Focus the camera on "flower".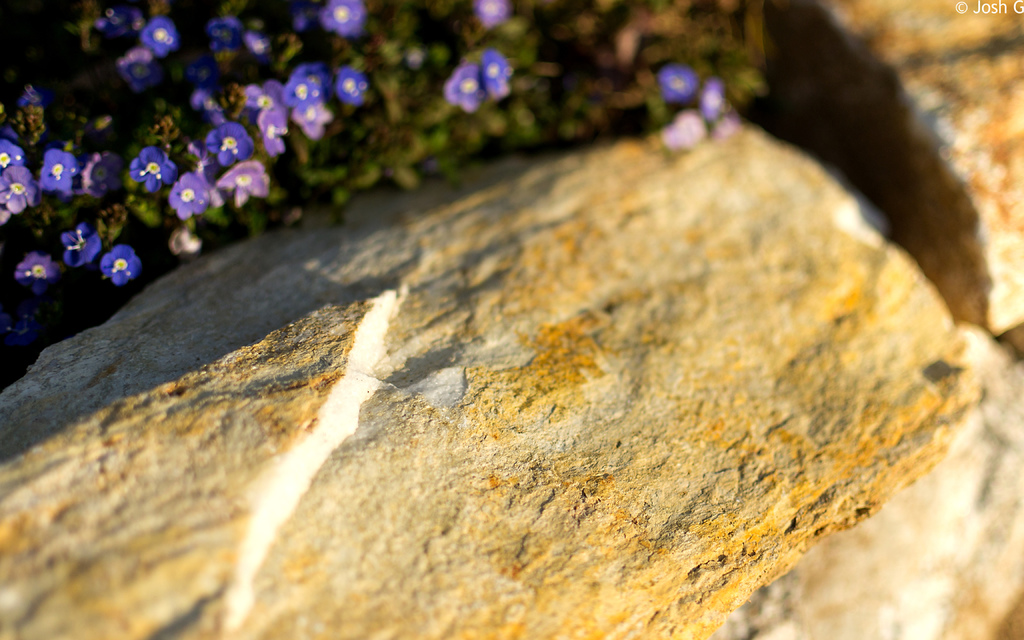
Focus region: left=660, top=67, right=695, bottom=105.
